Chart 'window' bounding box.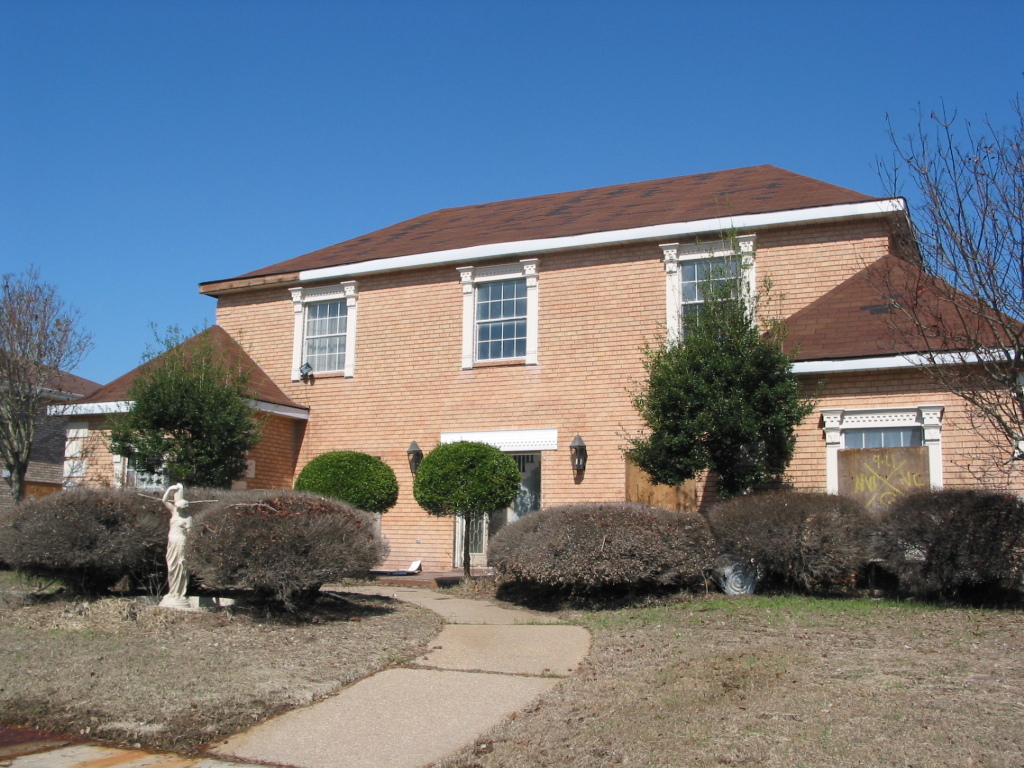
Charted: crop(660, 233, 762, 354).
